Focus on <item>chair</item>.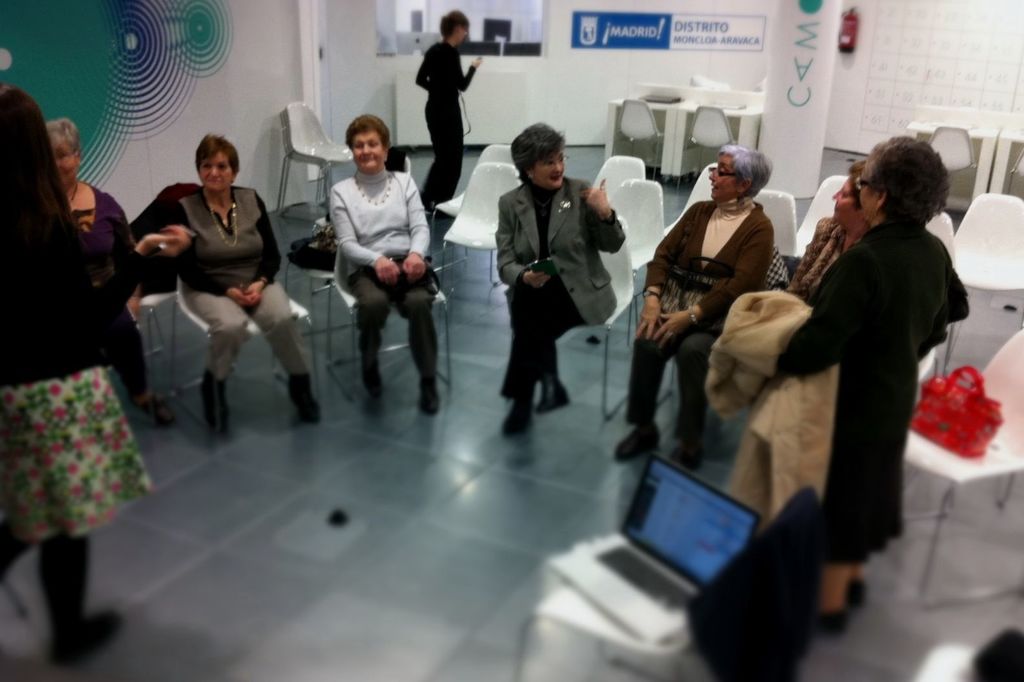
Focused at {"left": 909, "top": 645, "right": 1023, "bottom": 681}.
